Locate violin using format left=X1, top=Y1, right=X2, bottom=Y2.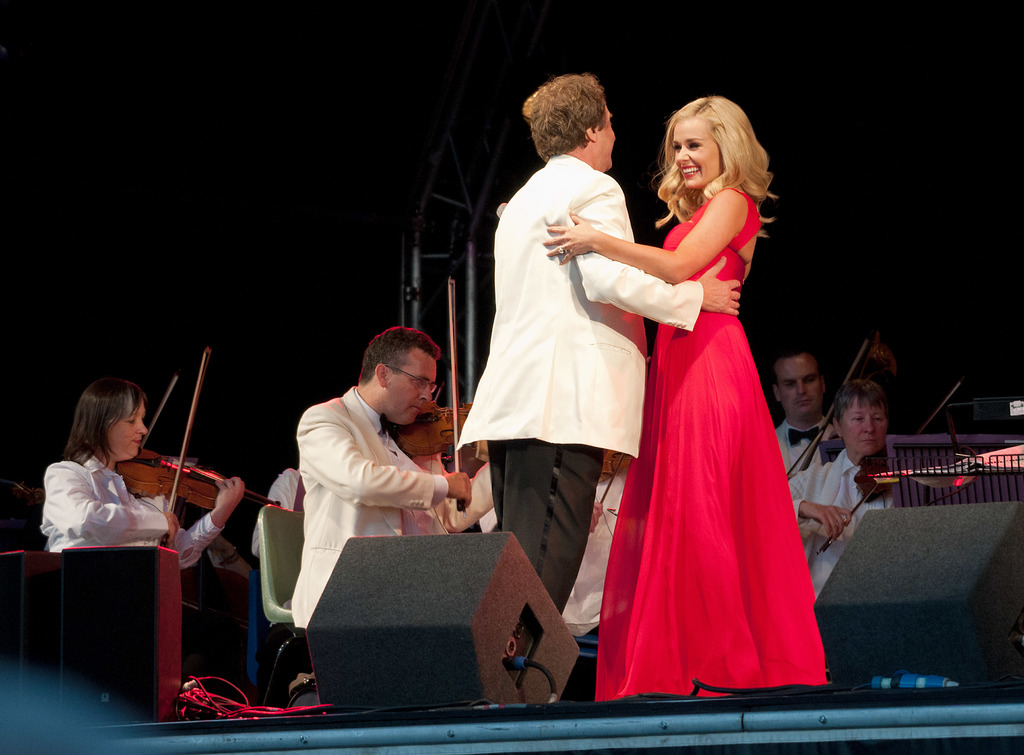
left=113, top=340, right=286, bottom=552.
